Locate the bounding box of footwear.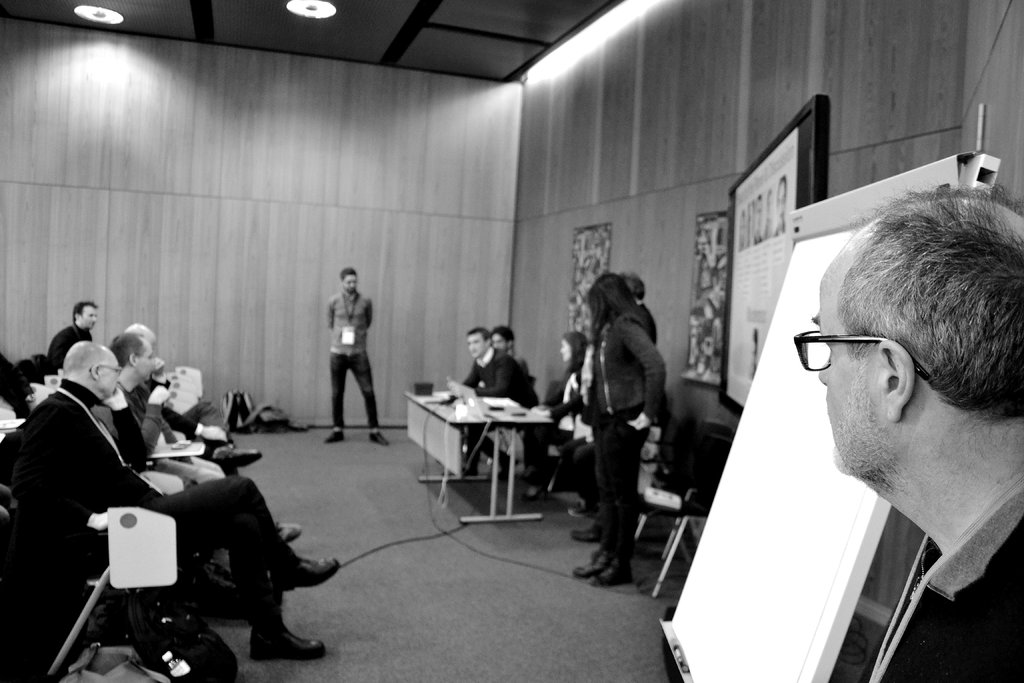
Bounding box: 524 488 543 500.
